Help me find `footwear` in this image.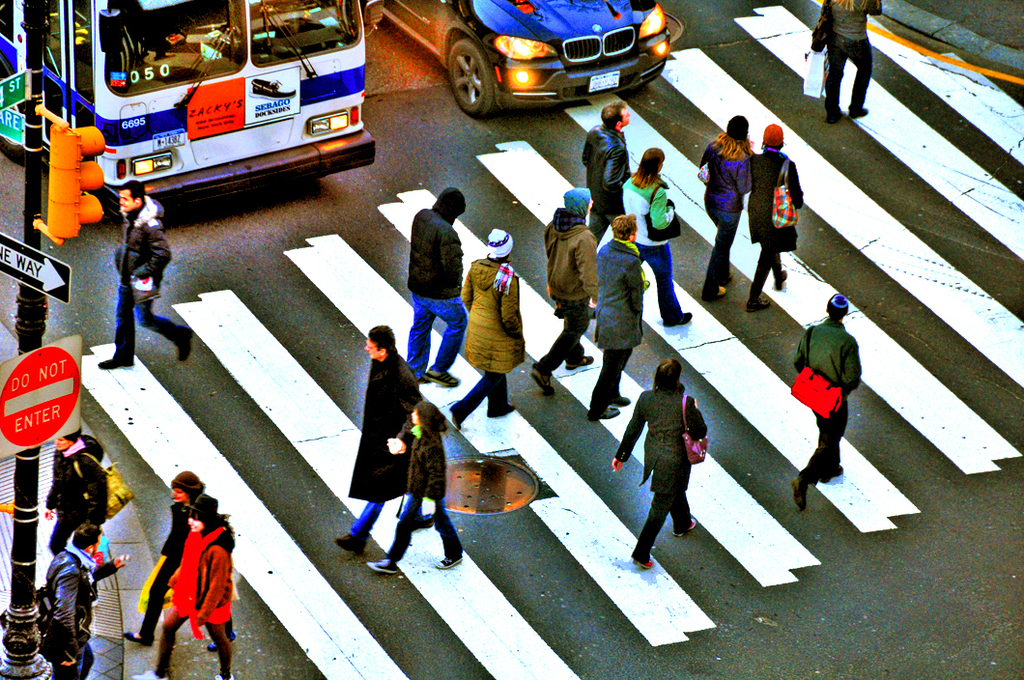
Found it: (745,295,773,313).
